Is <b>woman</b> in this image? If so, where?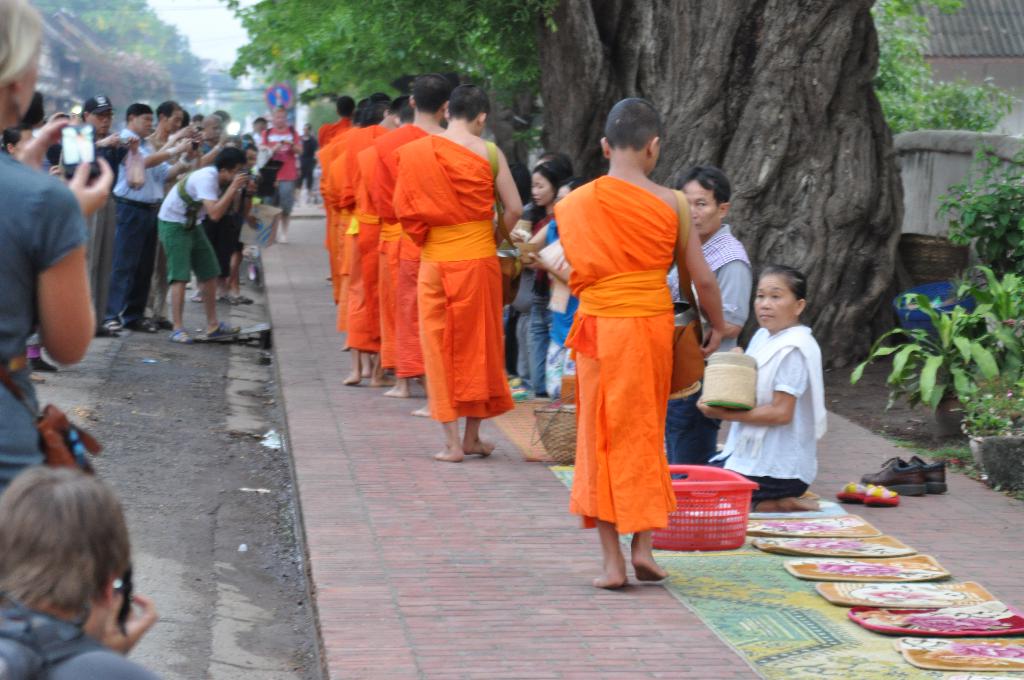
Yes, at box=[0, 0, 99, 484].
